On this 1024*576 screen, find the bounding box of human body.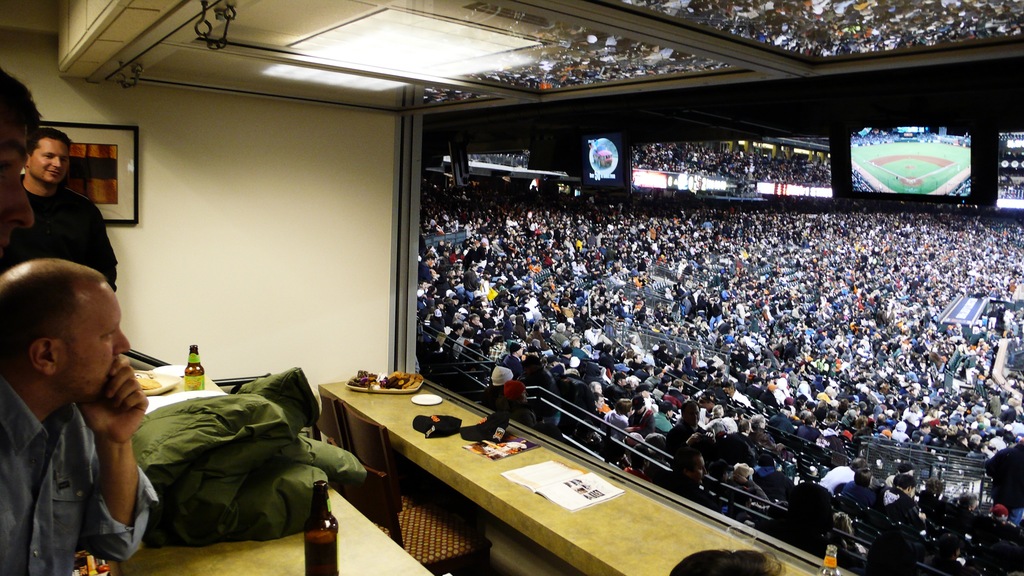
Bounding box: x1=875, y1=324, x2=1018, y2=361.
